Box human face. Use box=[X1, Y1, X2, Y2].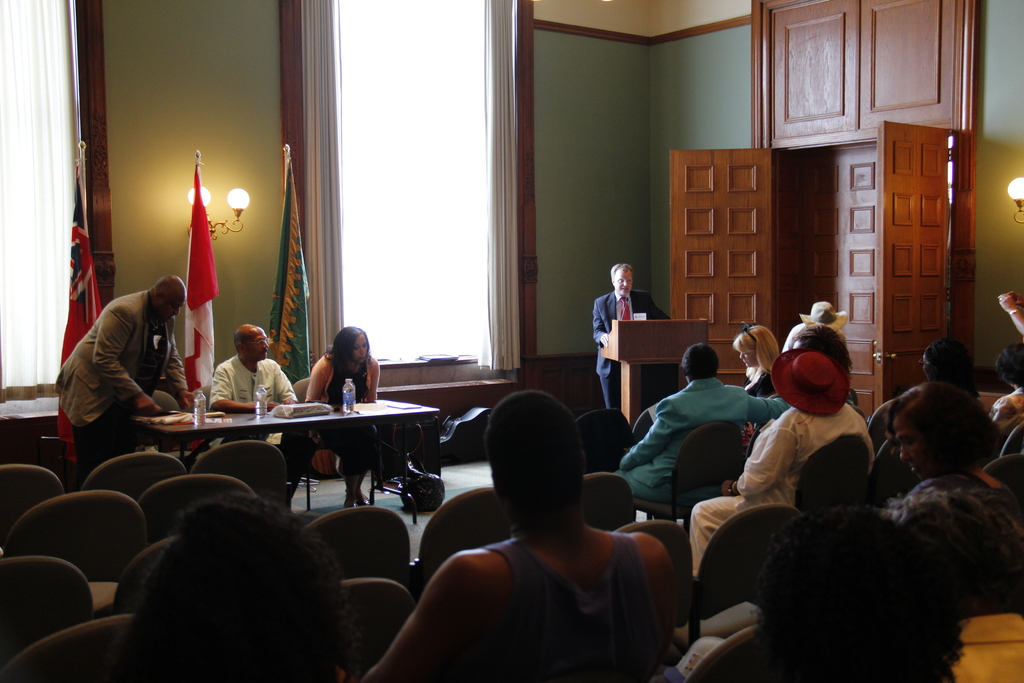
box=[348, 333, 369, 366].
